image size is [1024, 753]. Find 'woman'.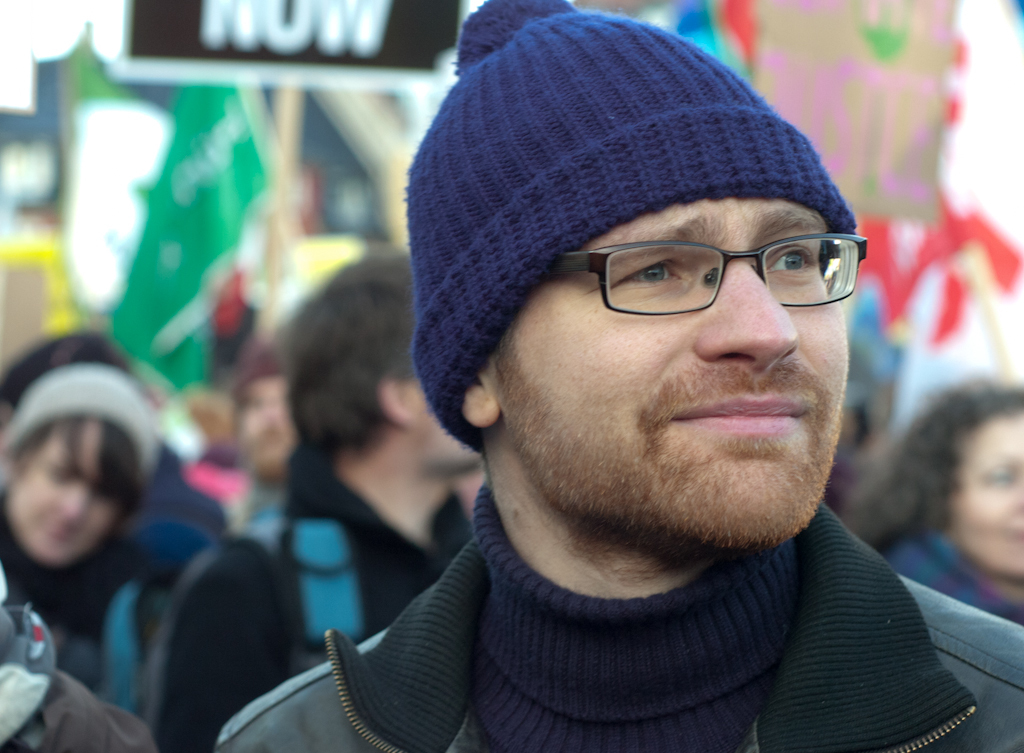
<region>829, 370, 1023, 637</region>.
